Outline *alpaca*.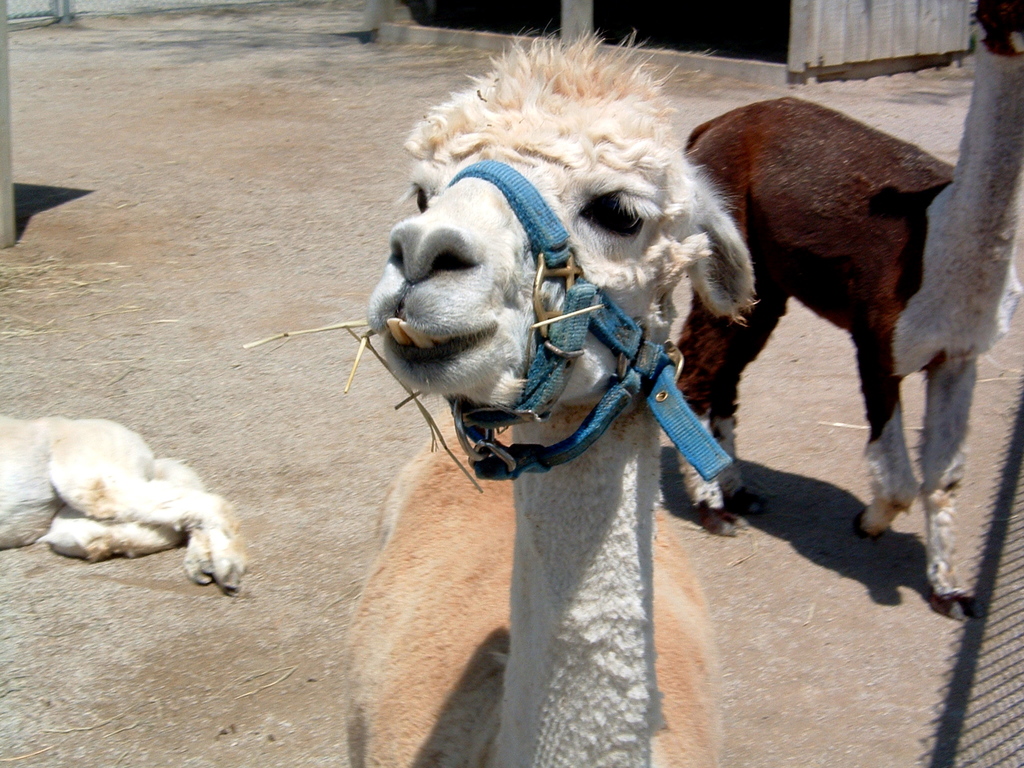
Outline: (left=673, top=0, right=1023, bottom=620).
